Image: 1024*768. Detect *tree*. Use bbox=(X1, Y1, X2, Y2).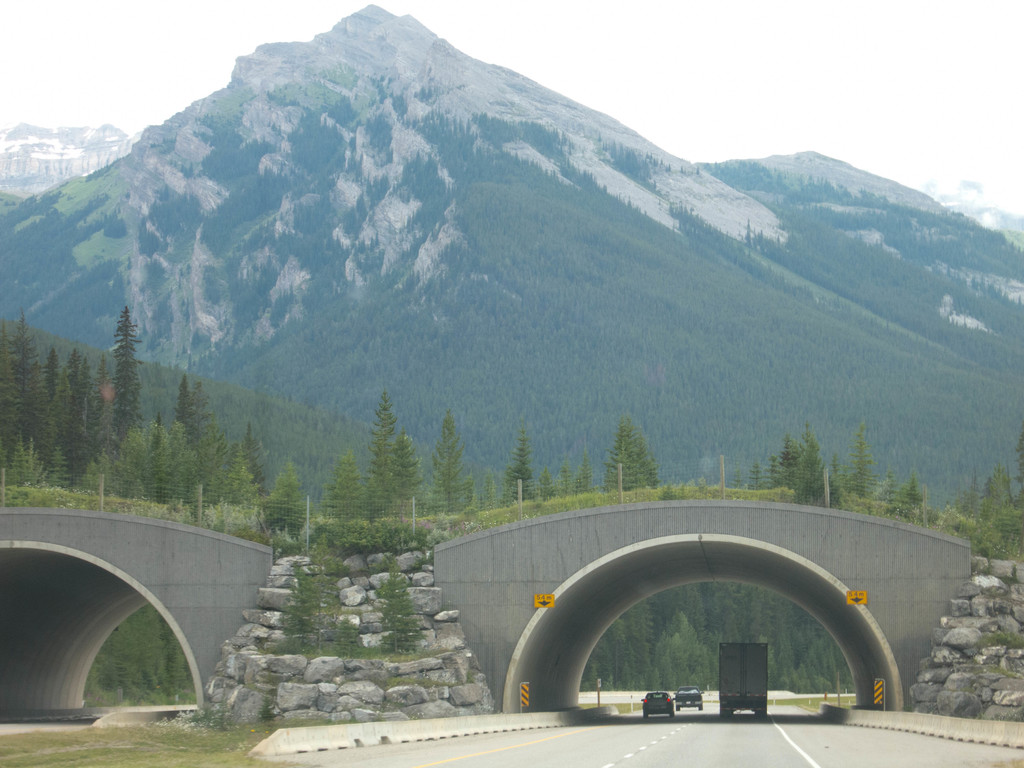
bbox=(370, 557, 424, 655).
